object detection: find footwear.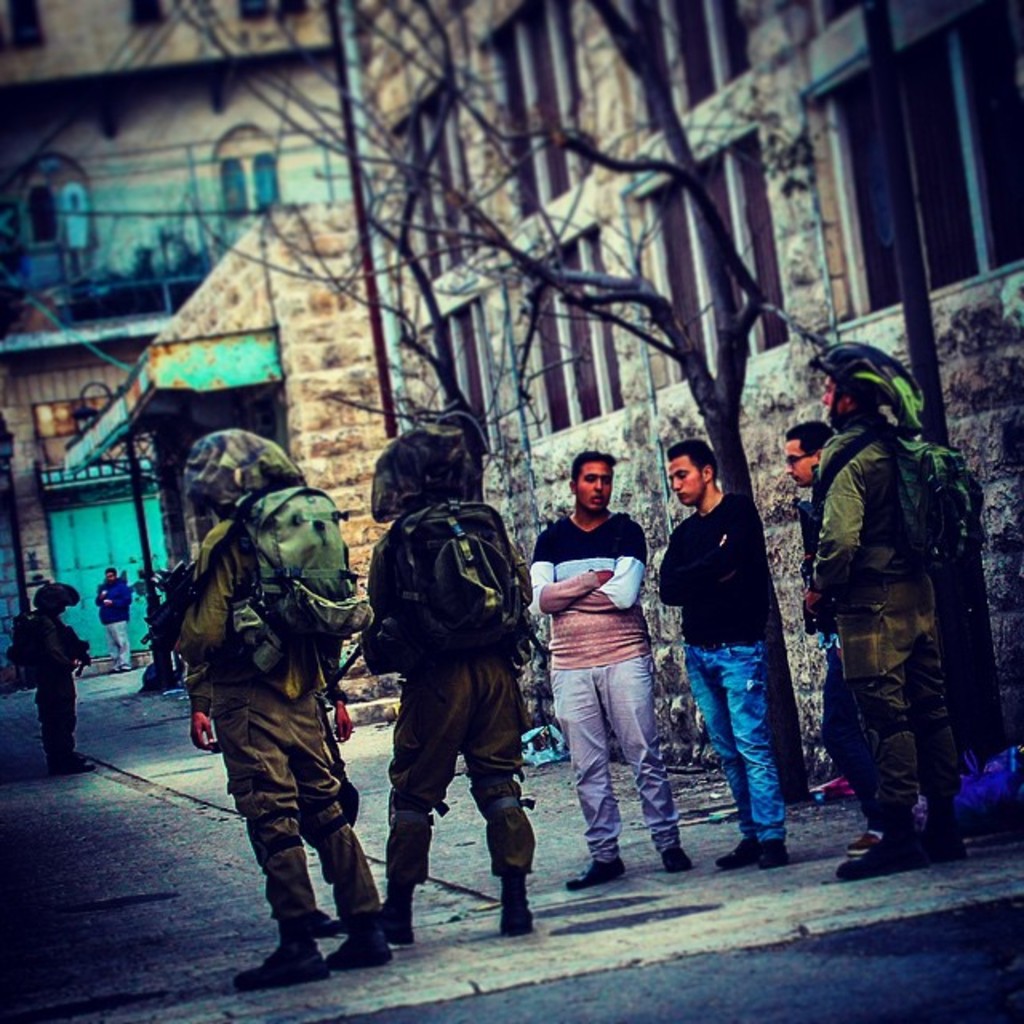
850, 827, 880, 853.
